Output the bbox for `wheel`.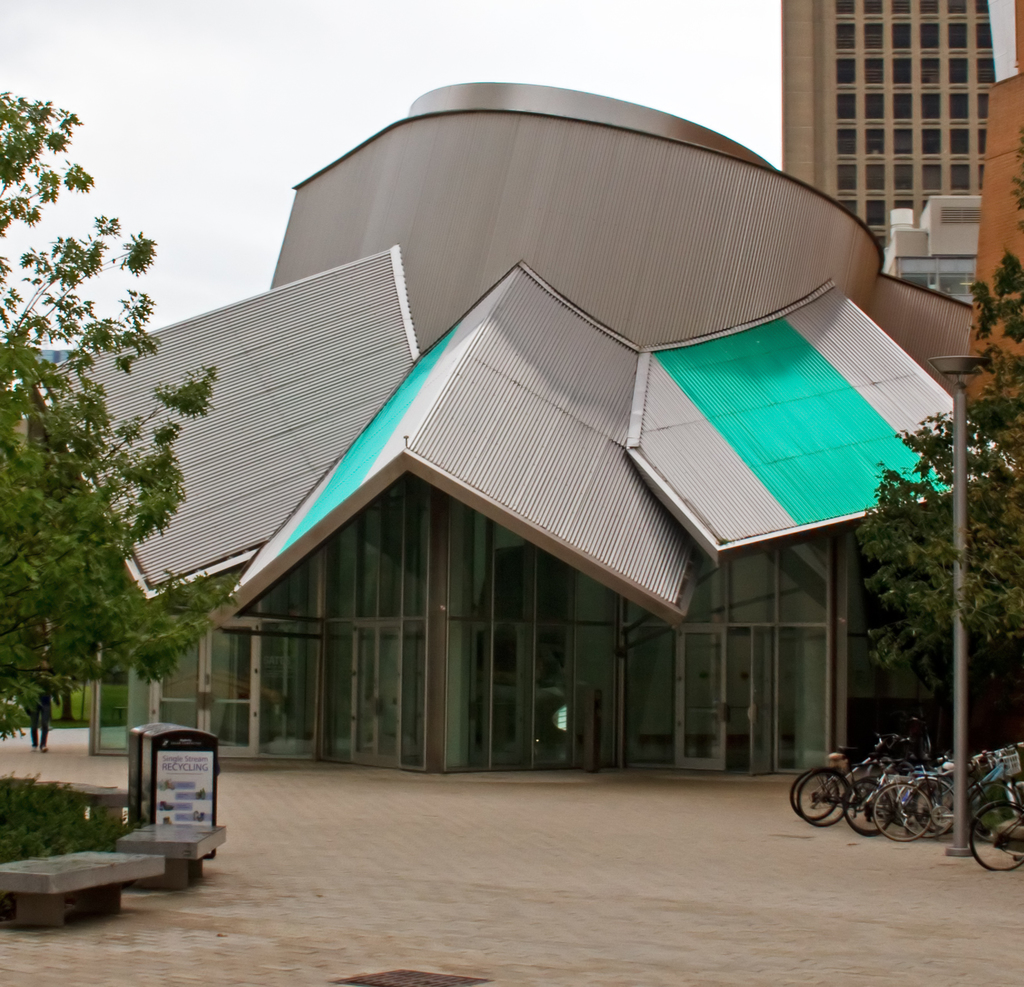
l=969, t=804, r=1023, b=872.
